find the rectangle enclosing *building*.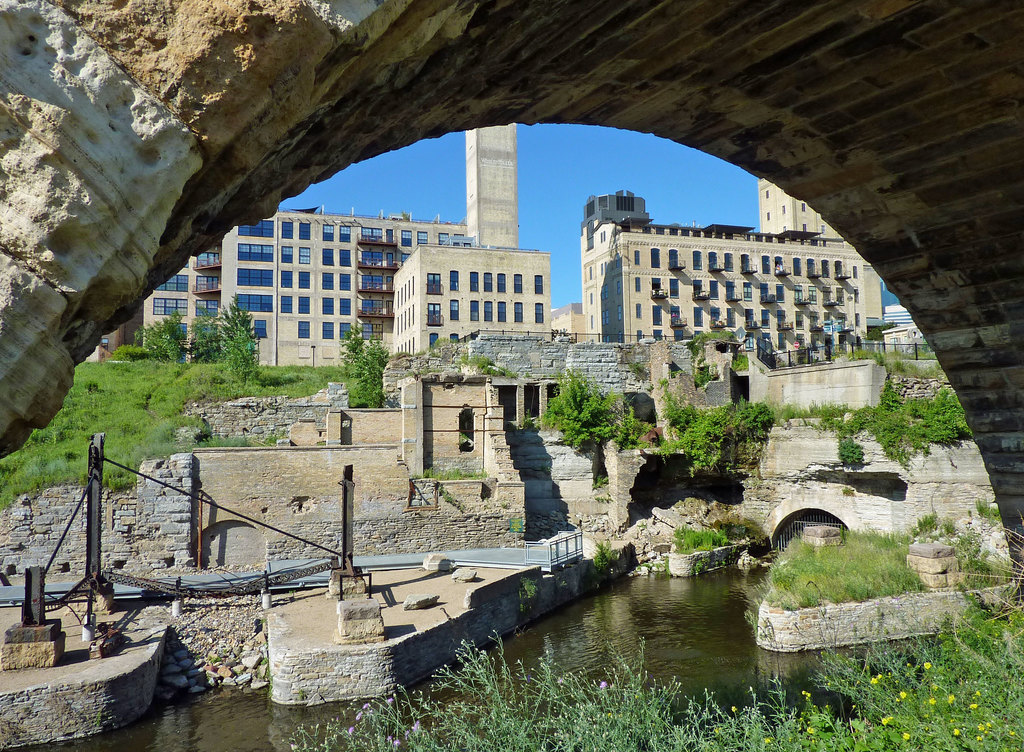
BBox(141, 124, 552, 370).
